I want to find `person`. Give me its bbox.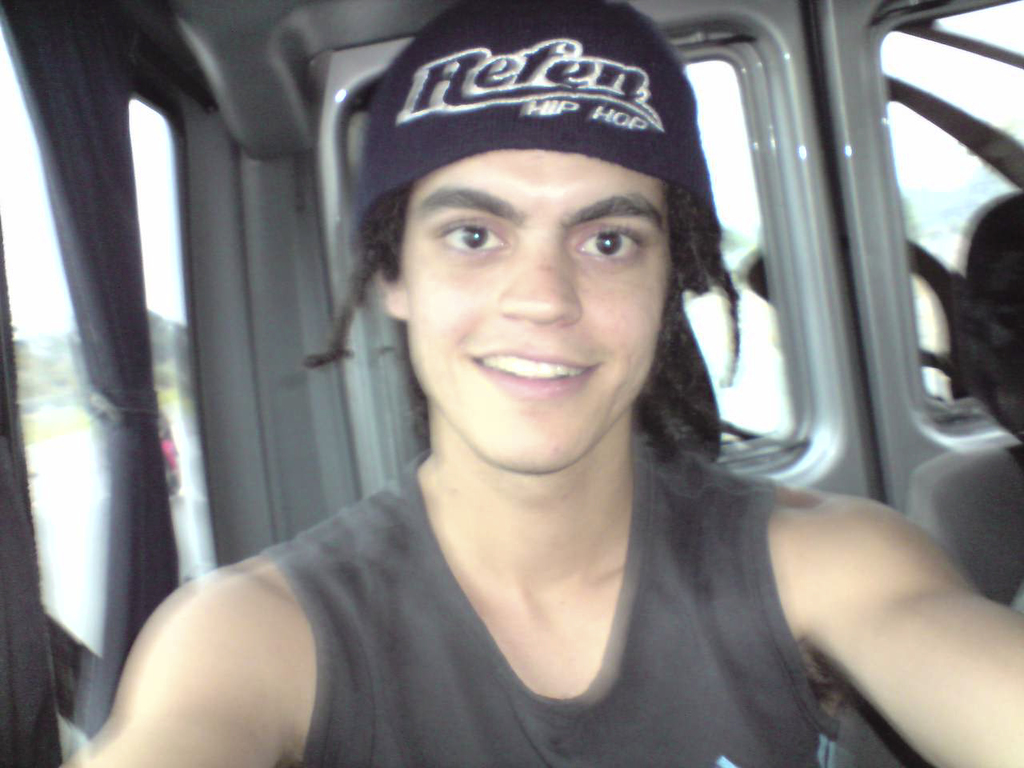
<region>60, 0, 1023, 767</region>.
